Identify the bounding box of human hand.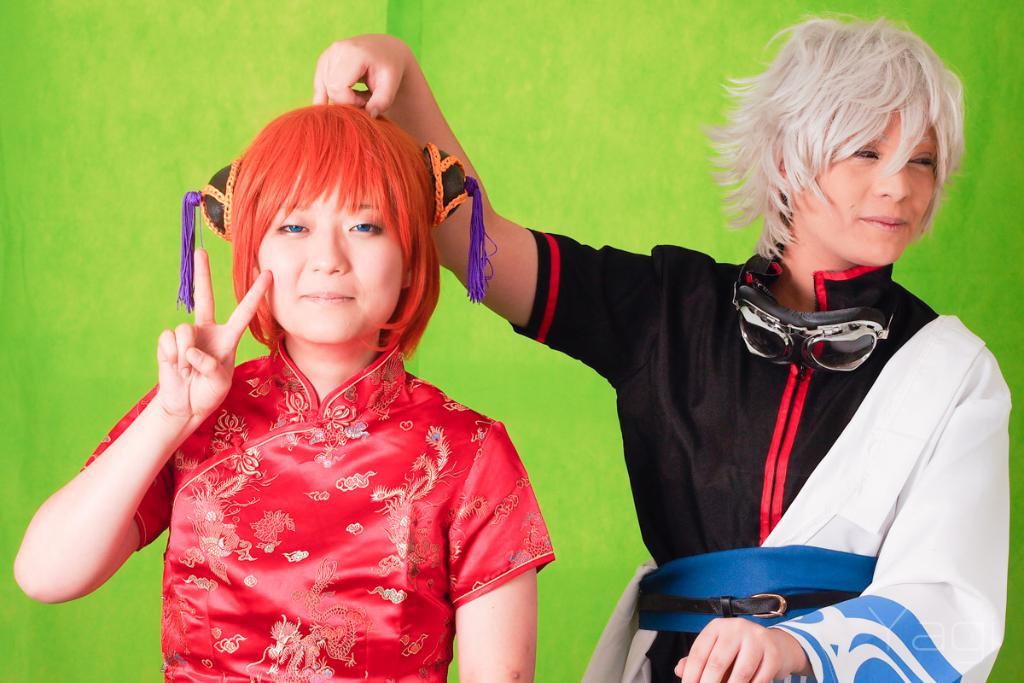
bbox=[299, 35, 428, 107].
